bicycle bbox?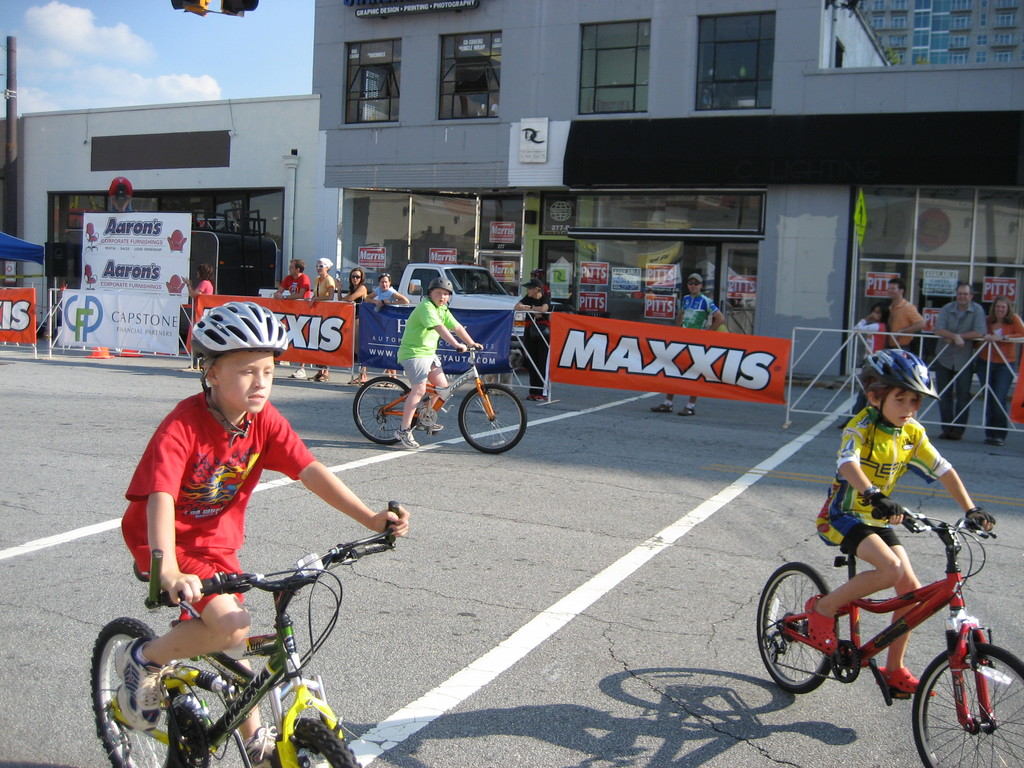
[x1=748, y1=495, x2=1008, y2=751]
